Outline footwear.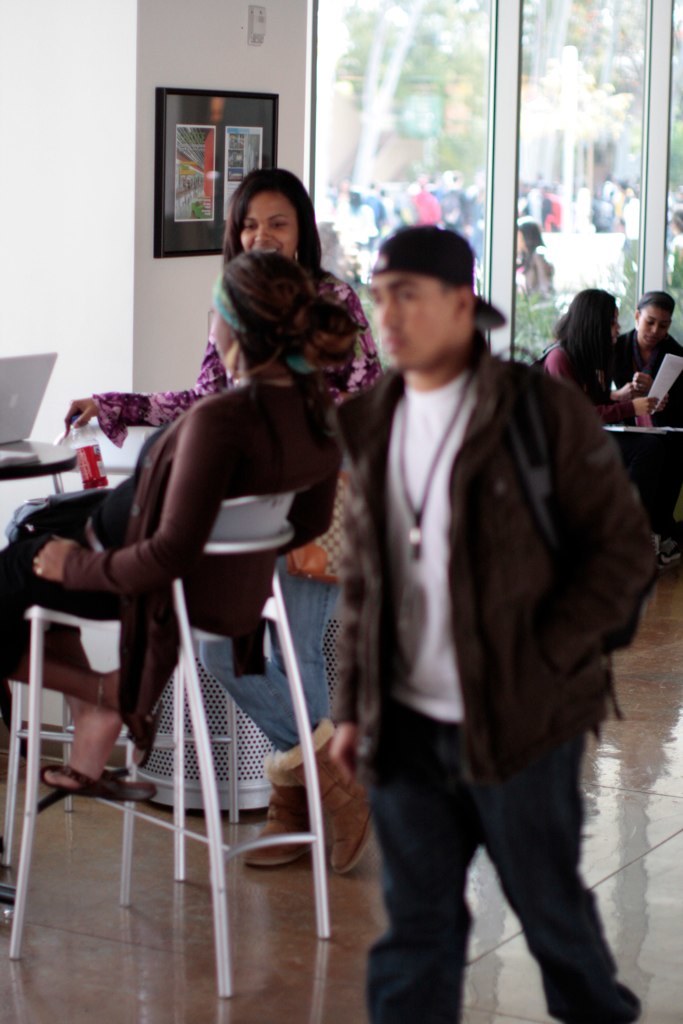
Outline: (244, 753, 316, 867).
